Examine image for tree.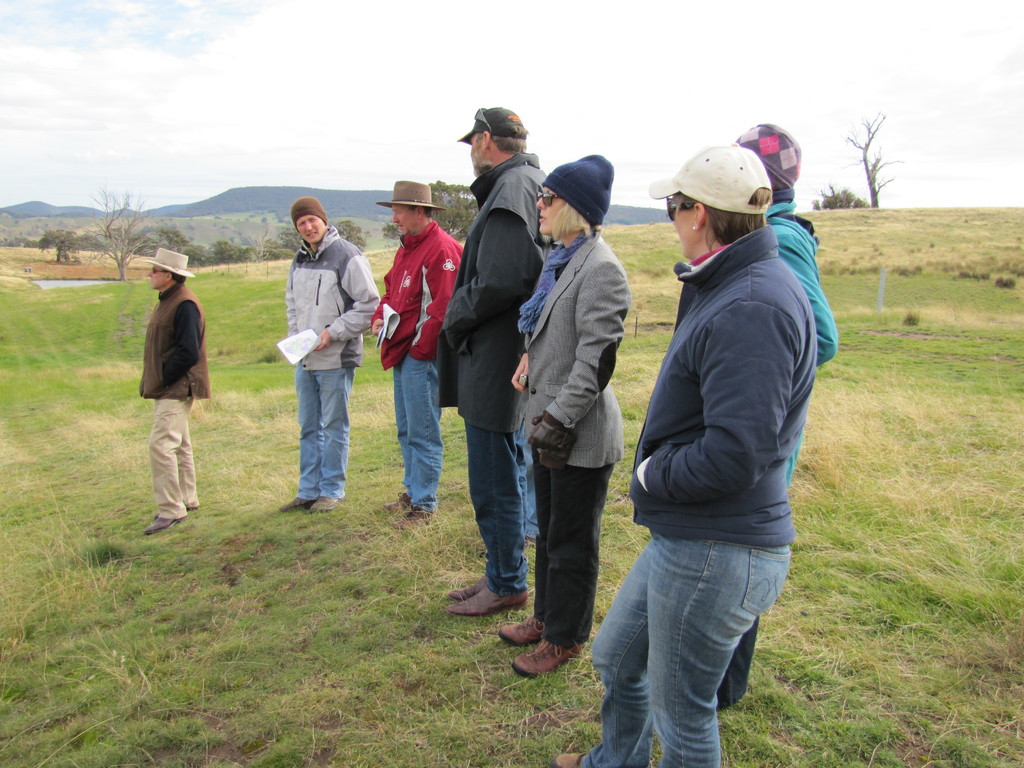
Examination result: [364, 230, 374, 246].
